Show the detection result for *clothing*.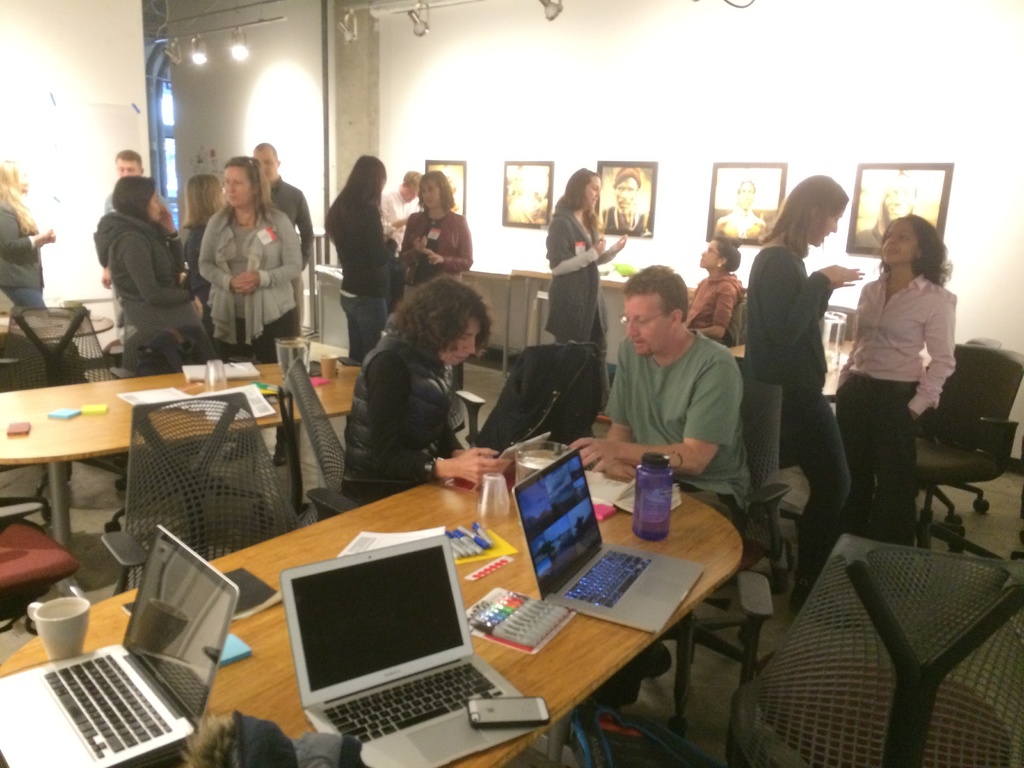
[x1=85, y1=193, x2=202, y2=391].
